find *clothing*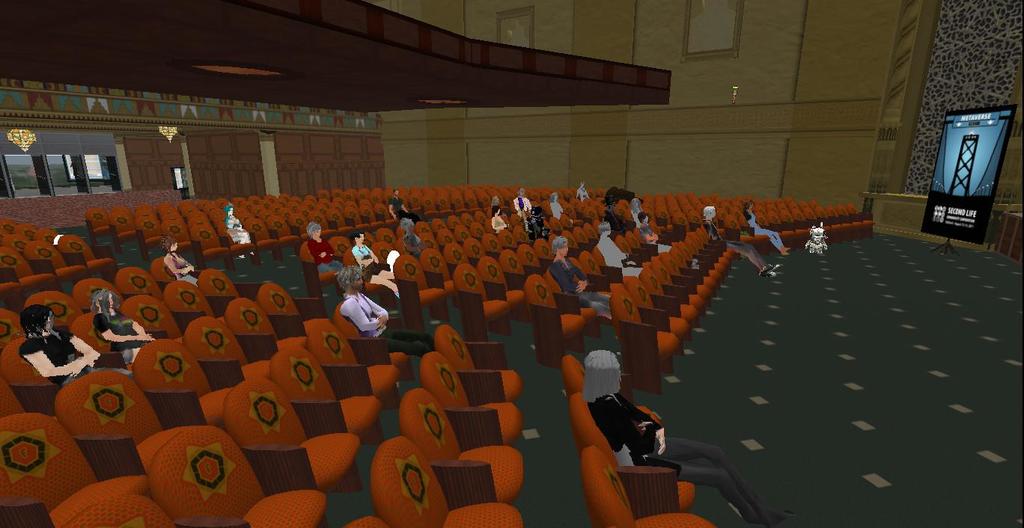
bbox=(597, 233, 643, 273)
